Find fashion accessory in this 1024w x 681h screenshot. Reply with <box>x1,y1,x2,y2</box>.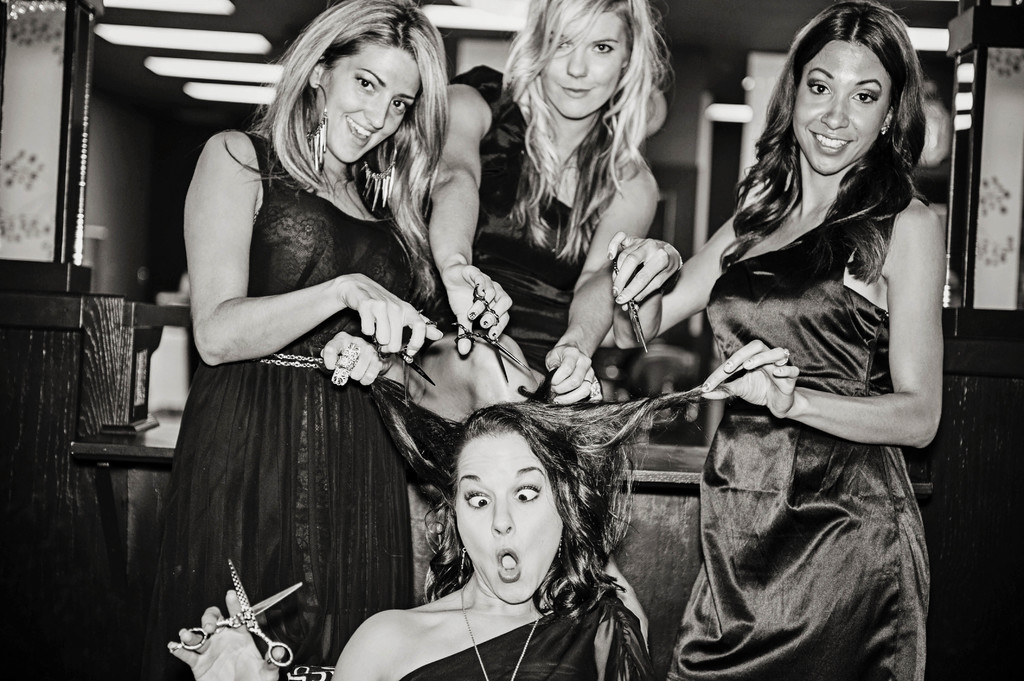
<box>774,365,782,373</box>.
